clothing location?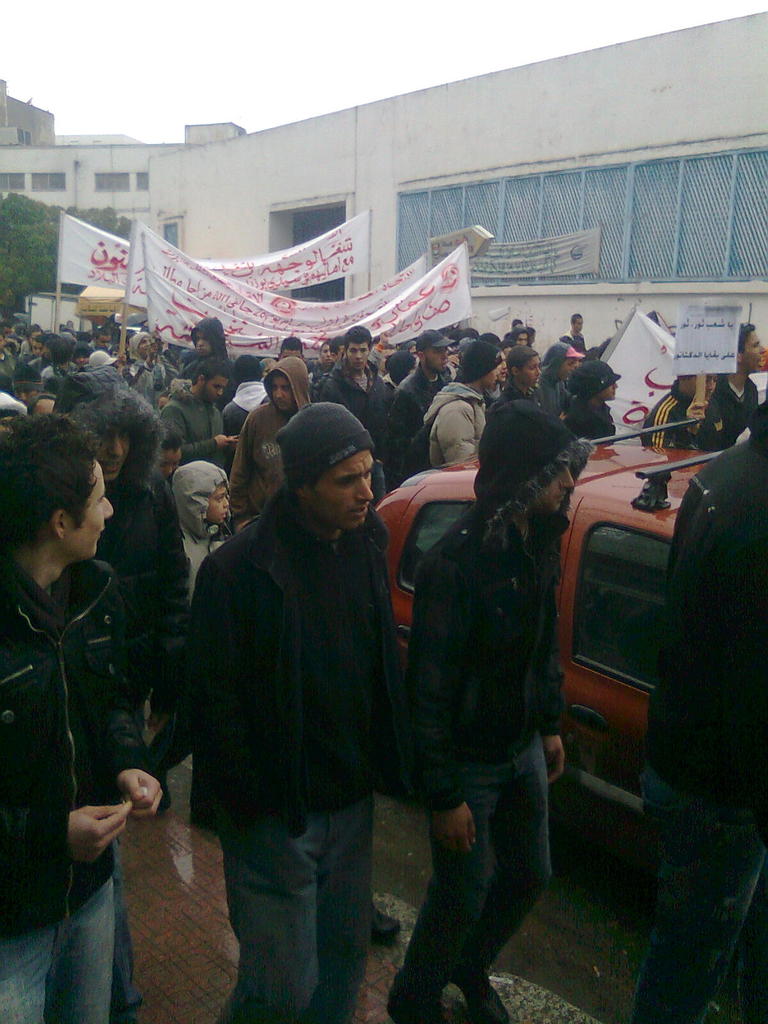
pyautogui.locateOnScreen(710, 378, 767, 454)
